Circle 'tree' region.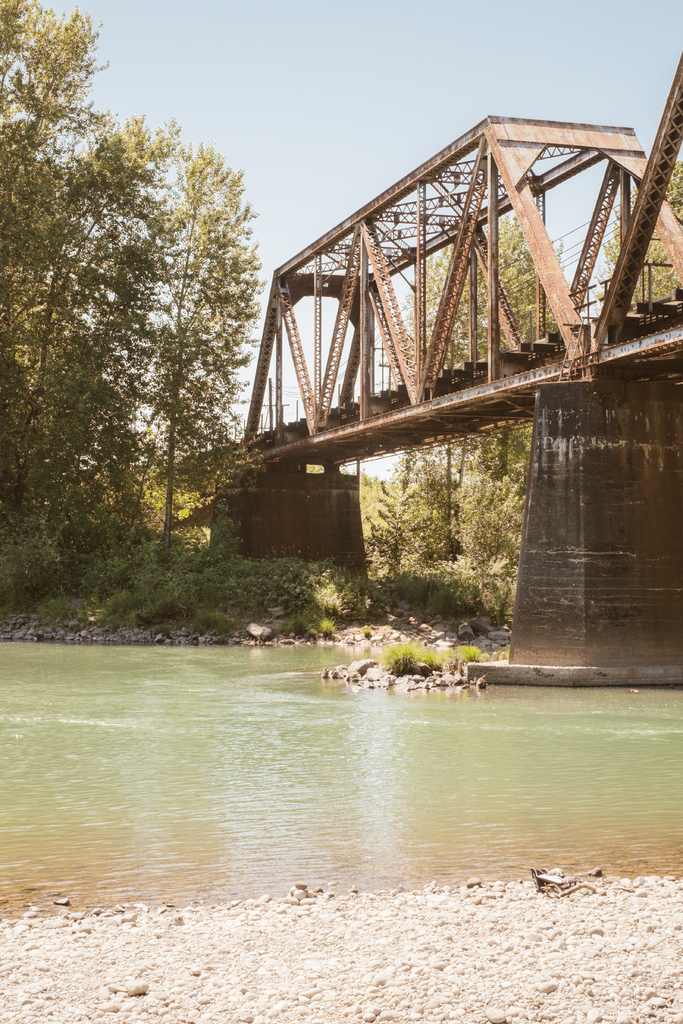
Region: bbox=(0, 1, 185, 612).
